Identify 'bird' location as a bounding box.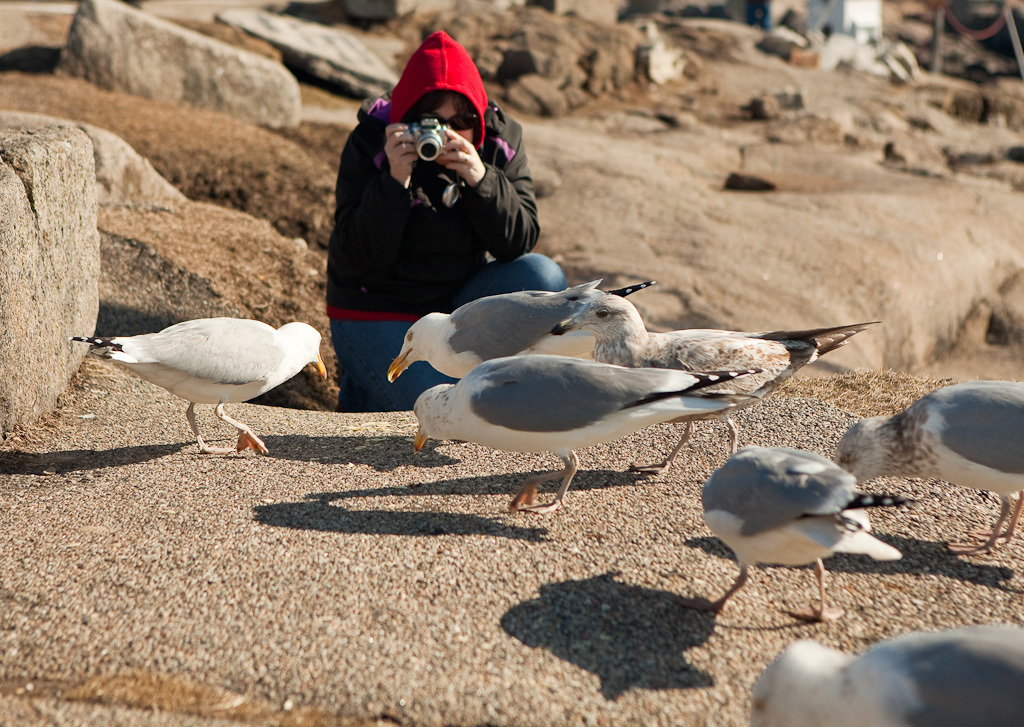
Rect(382, 275, 652, 383).
